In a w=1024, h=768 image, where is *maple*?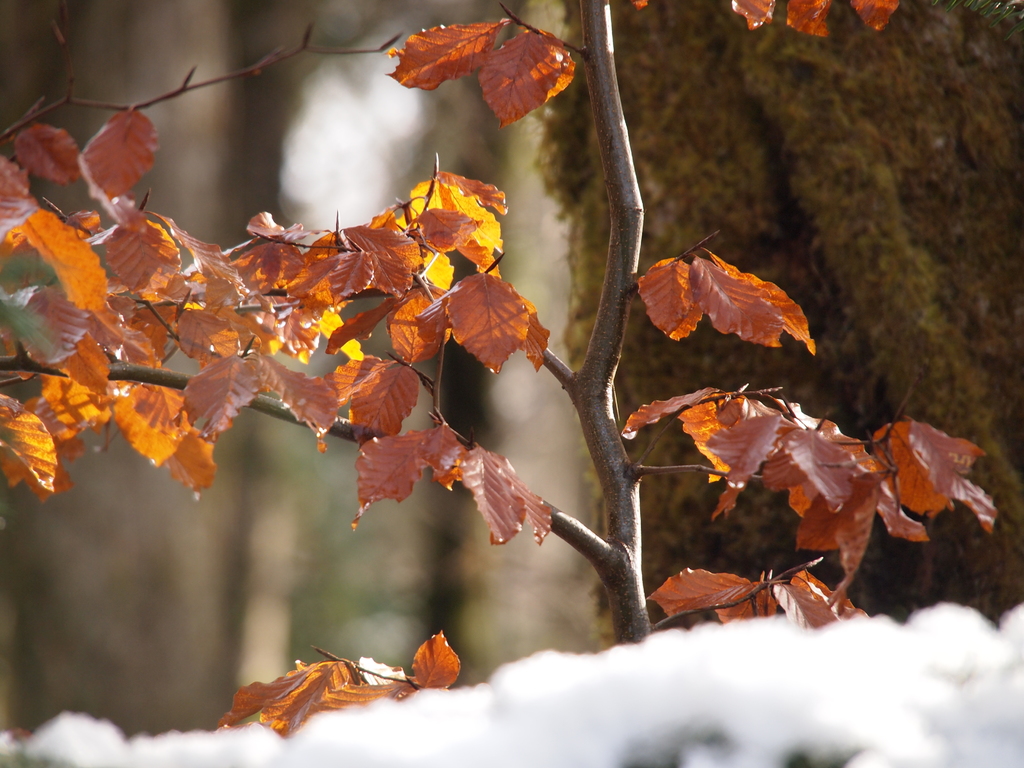
left=36, top=70, right=911, bottom=713.
